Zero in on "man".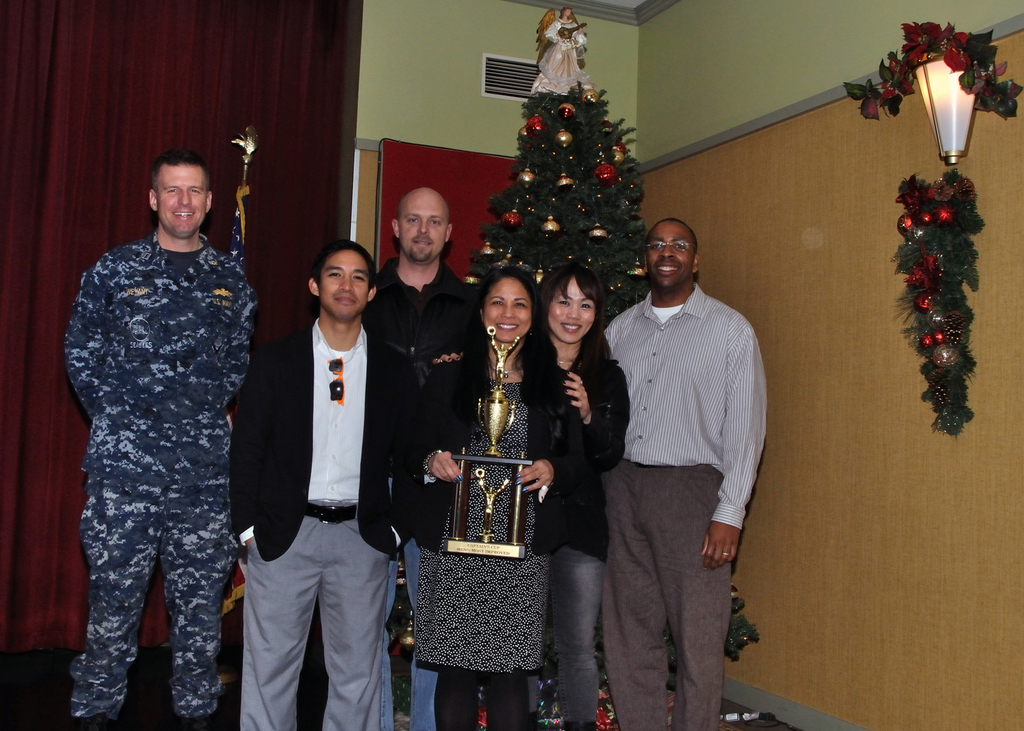
Zeroed in: bbox(358, 185, 479, 730).
